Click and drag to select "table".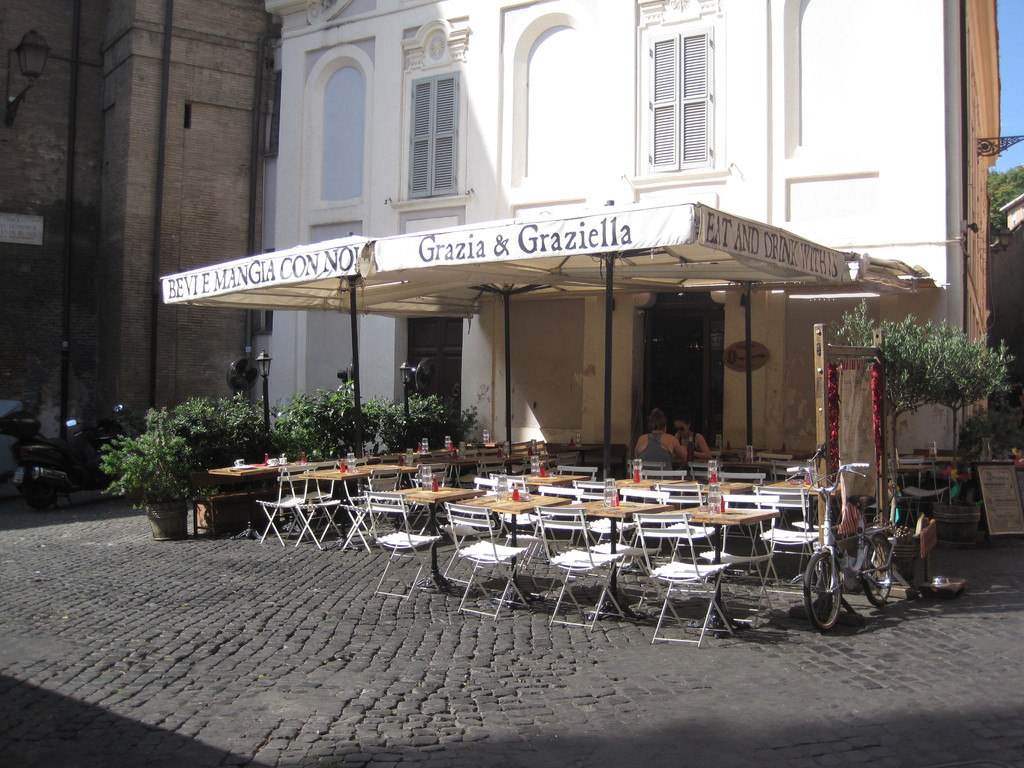
Selection: 459,493,573,605.
